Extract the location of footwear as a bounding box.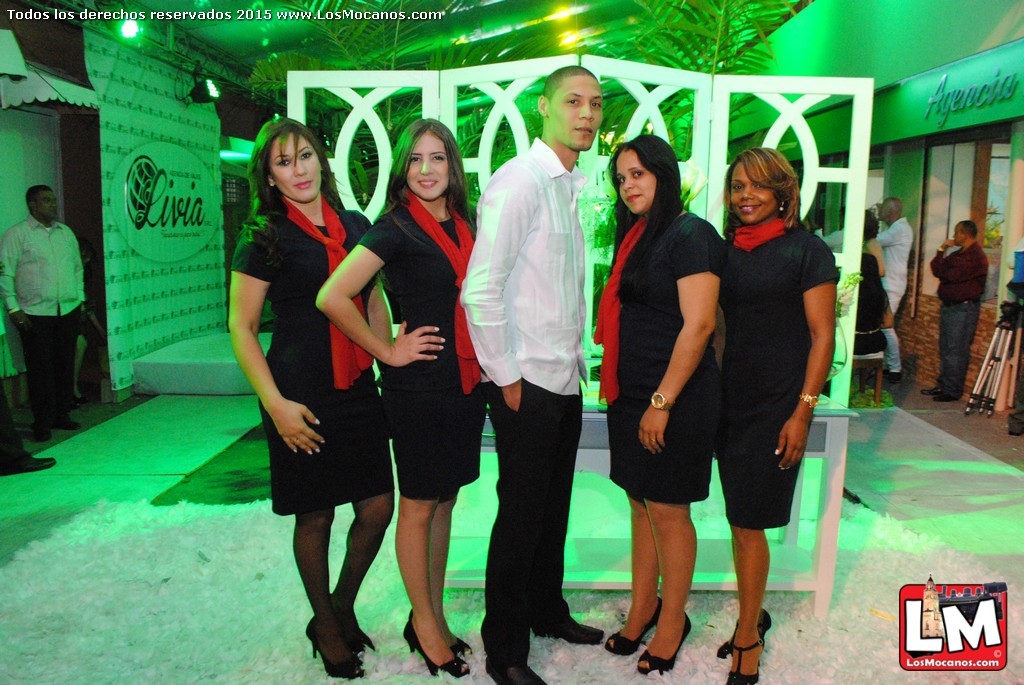
rect(887, 370, 904, 384).
